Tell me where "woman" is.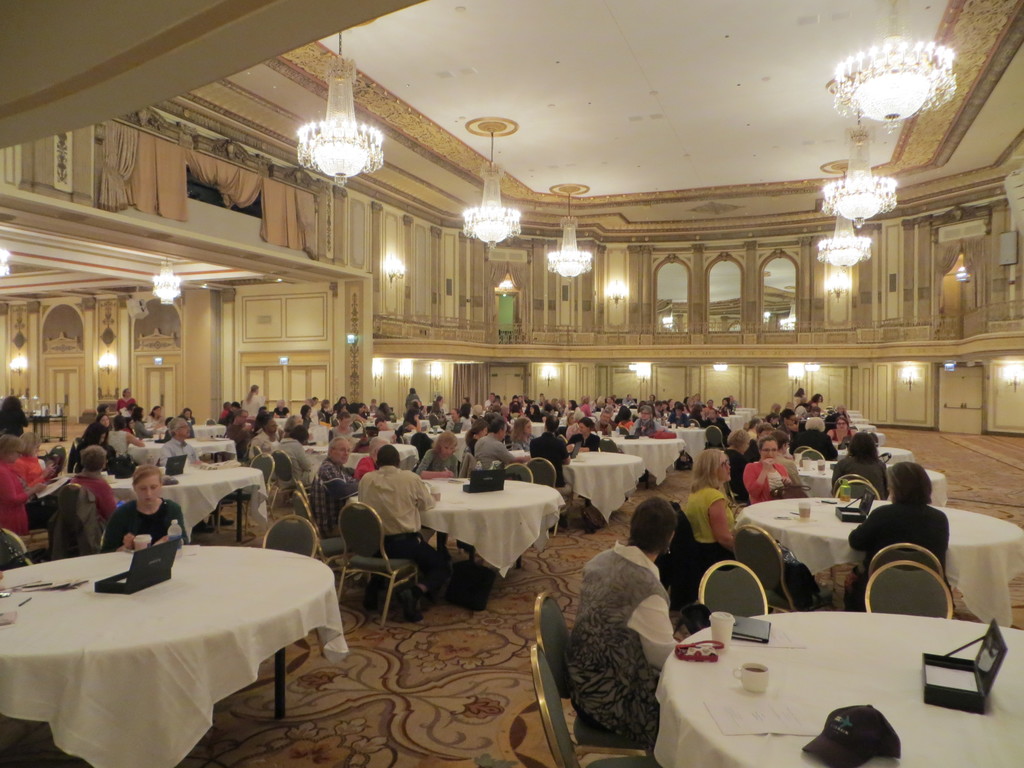
"woman" is at Rect(448, 407, 473, 431).
